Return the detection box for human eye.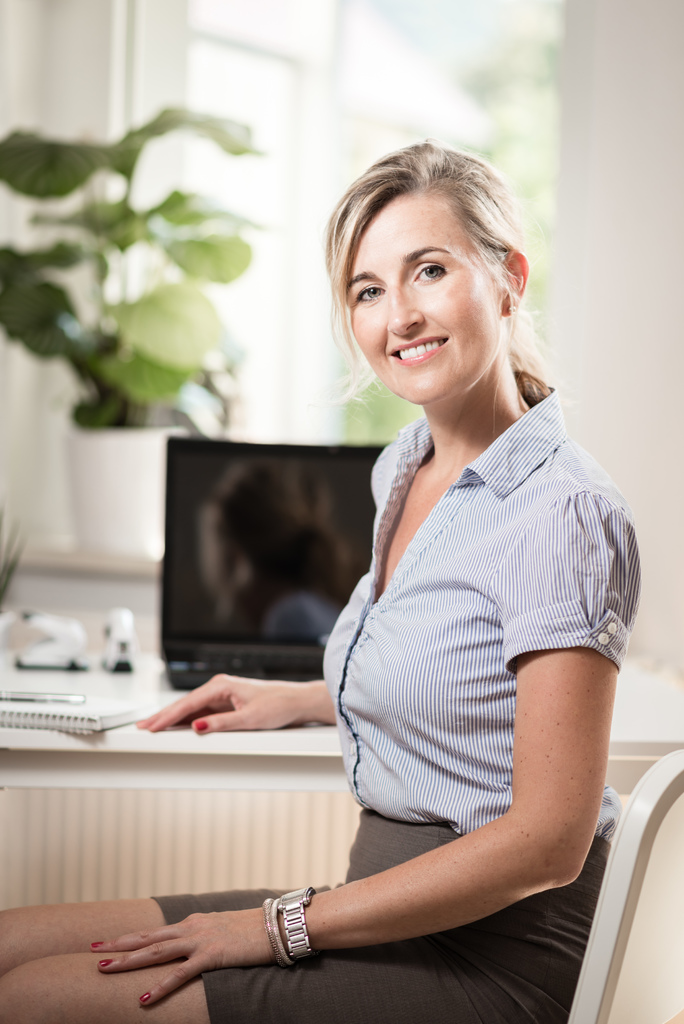
x1=351, y1=279, x2=387, y2=309.
